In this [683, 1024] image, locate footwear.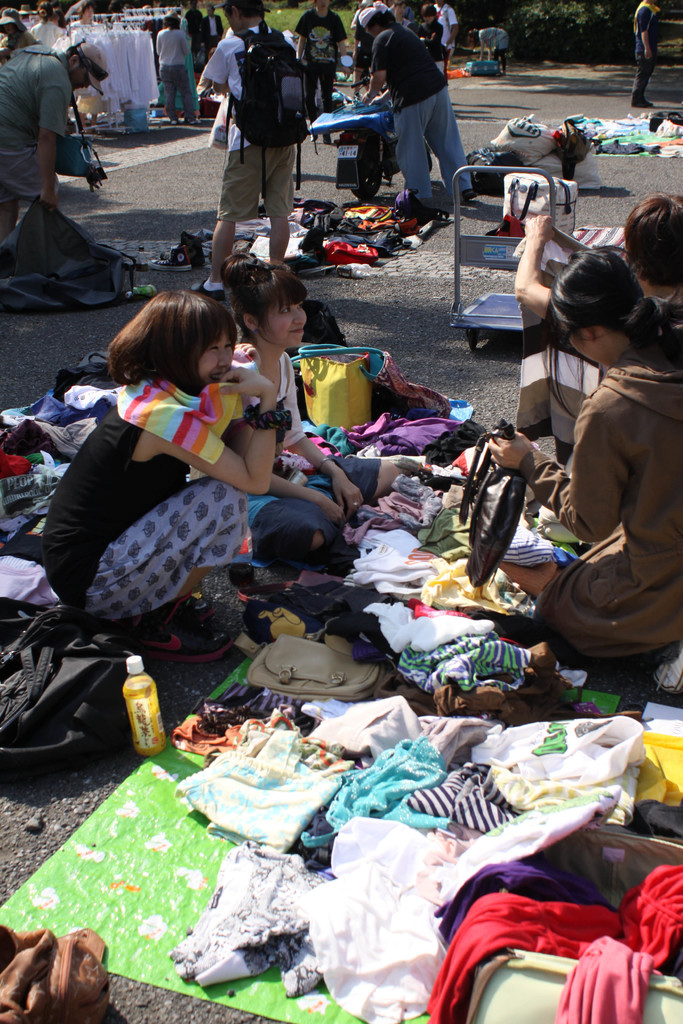
Bounding box: rect(173, 599, 218, 623).
